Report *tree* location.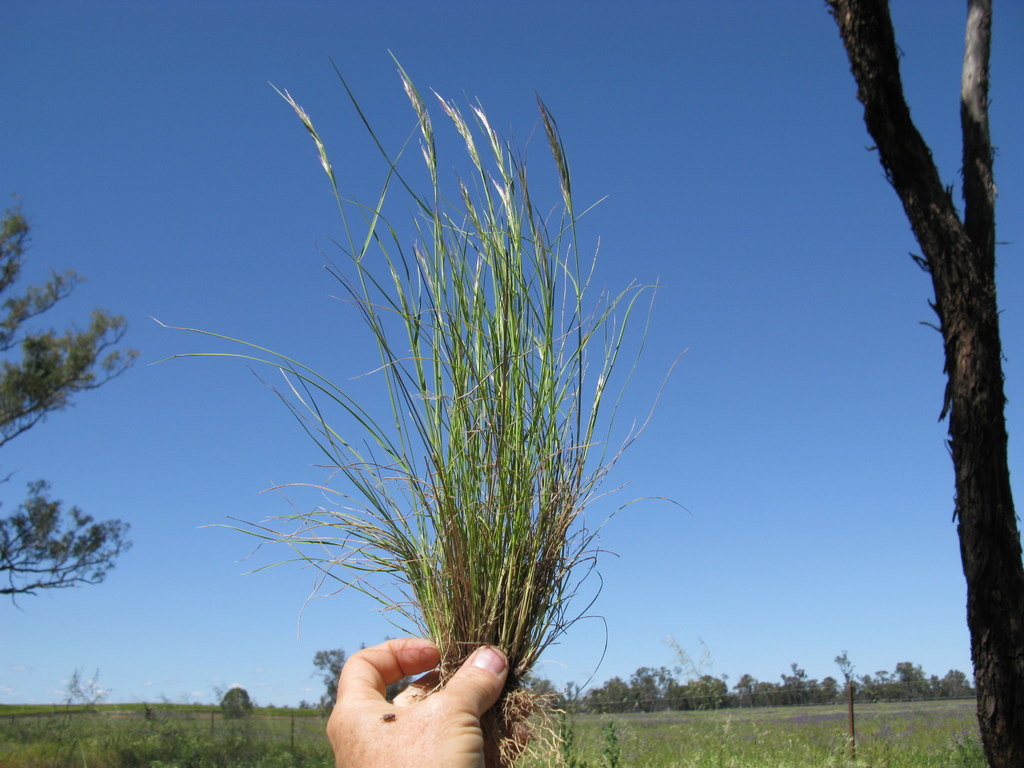
Report: locate(159, 33, 707, 767).
